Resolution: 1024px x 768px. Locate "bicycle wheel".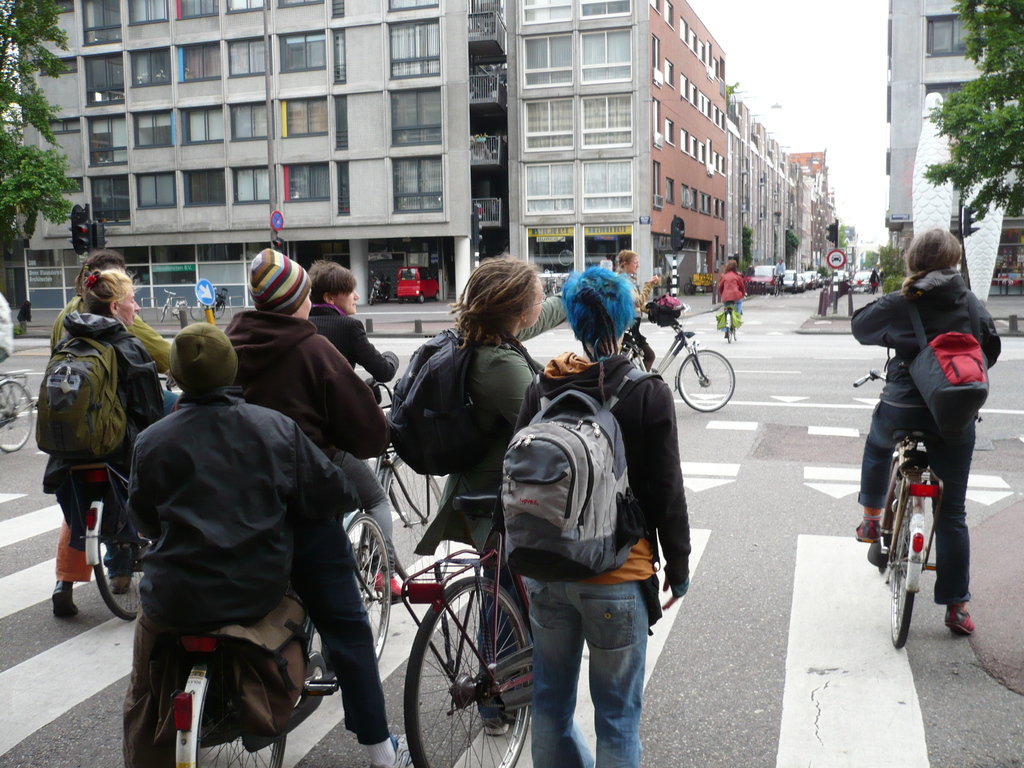
box(396, 578, 532, 746).
